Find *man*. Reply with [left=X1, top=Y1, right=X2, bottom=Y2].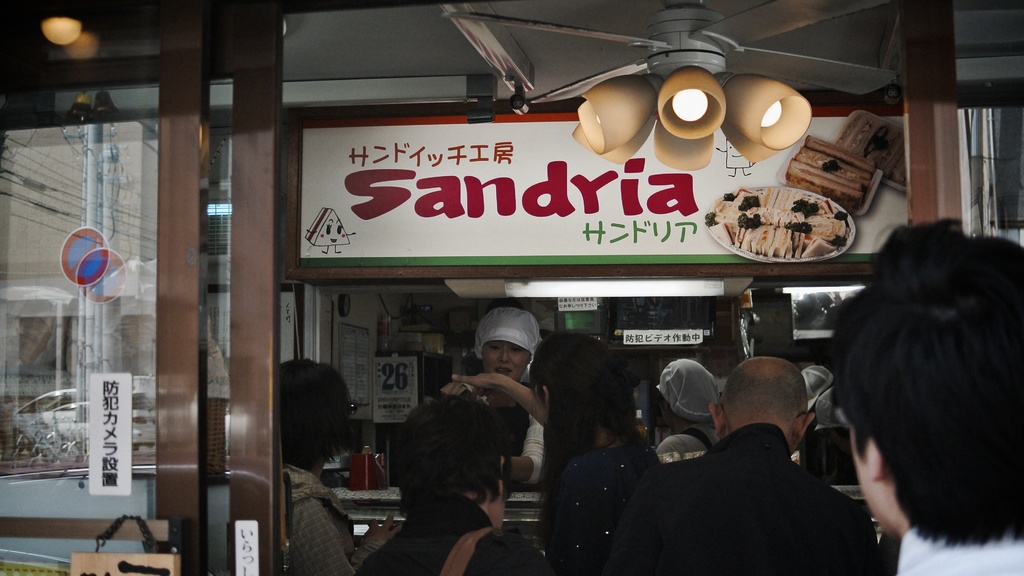
[left=810, top=222, right=1023, bottom=575].
